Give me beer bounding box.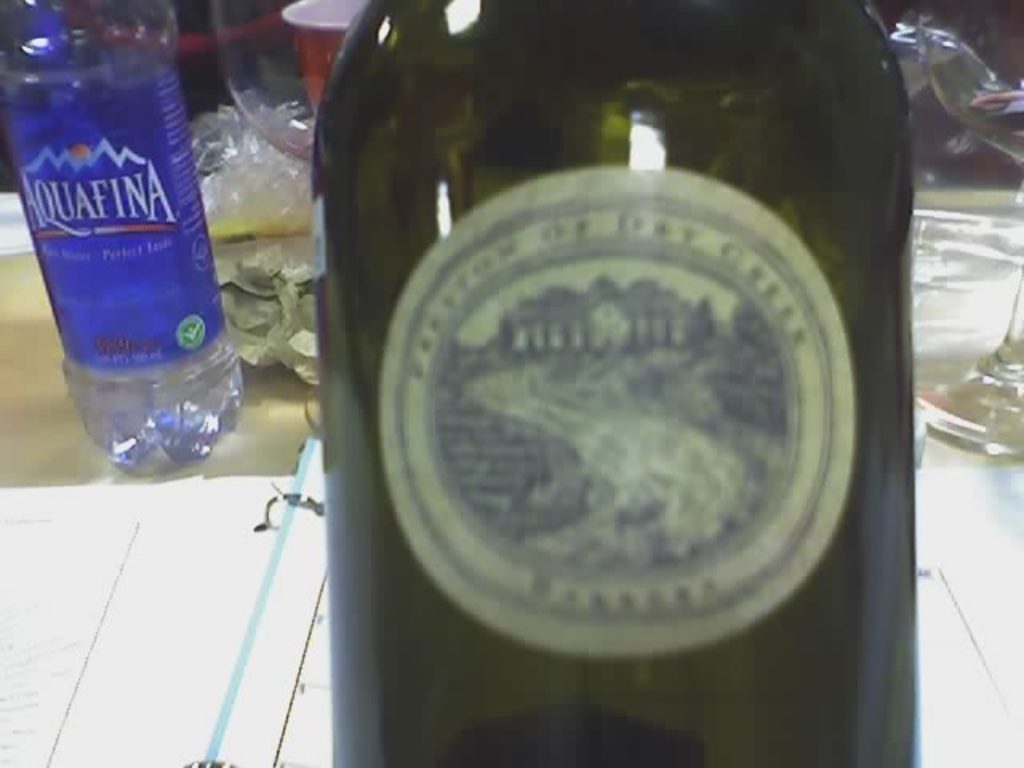
[left=314, top=0, right=914, bottom=766].
